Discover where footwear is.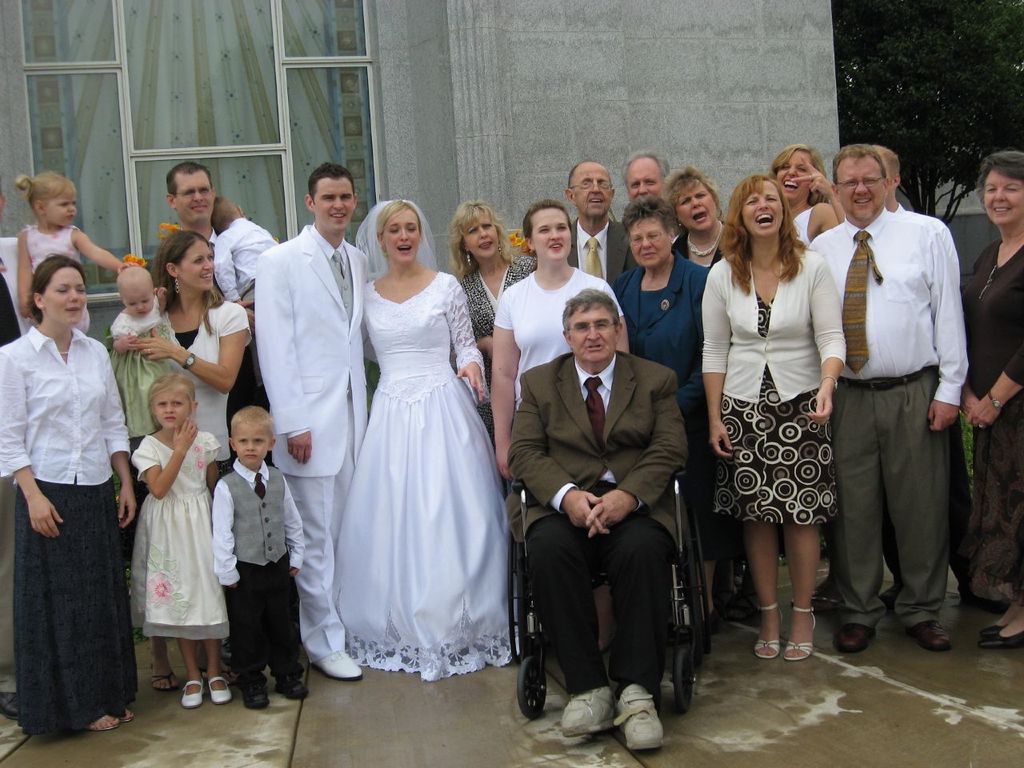
Discovered at left=978, top=620, right=1002, bottom=634.
